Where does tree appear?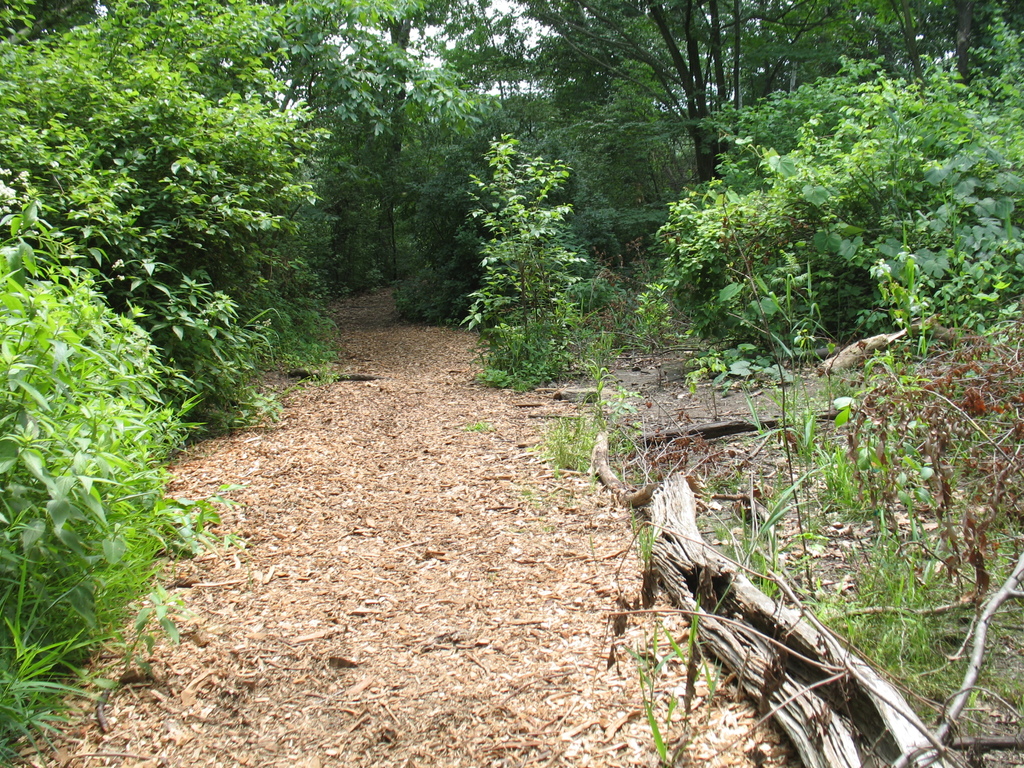
Appears at locate(451, 100, 594, 391).
